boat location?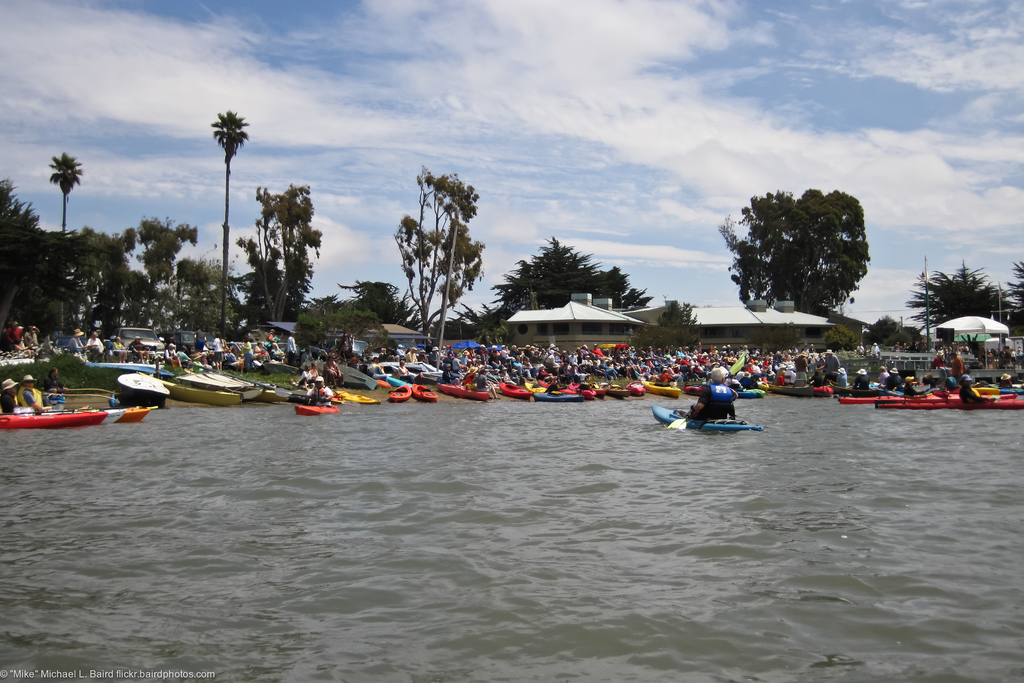
[392, 377, 403, 386]
